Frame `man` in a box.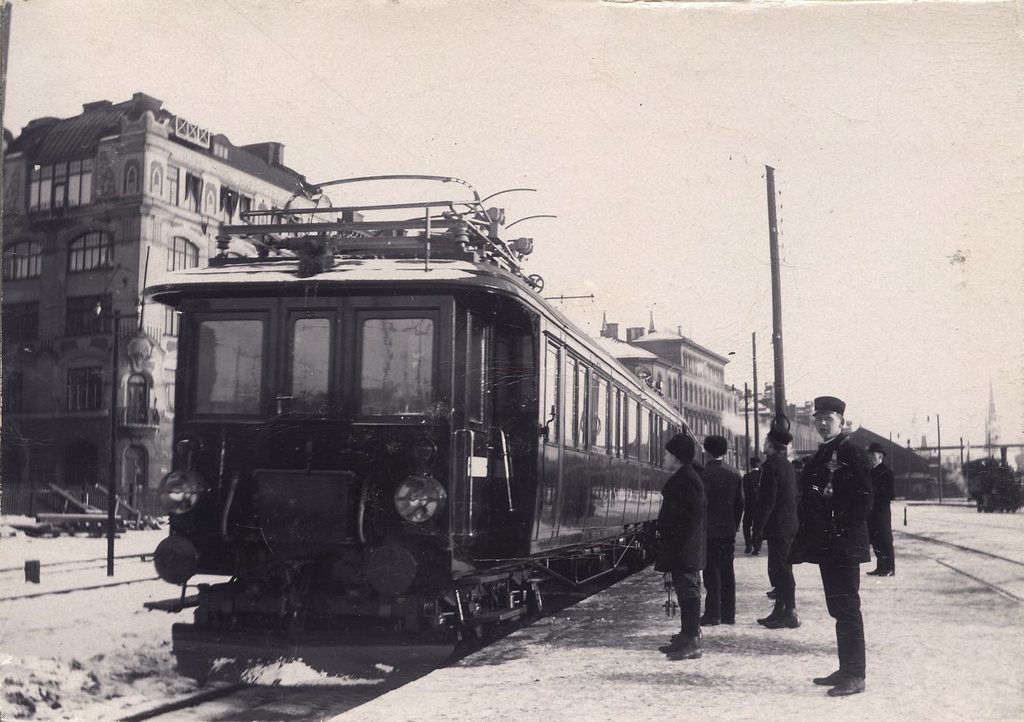
[x1=700, y1=436, x2=746, y2=620].
